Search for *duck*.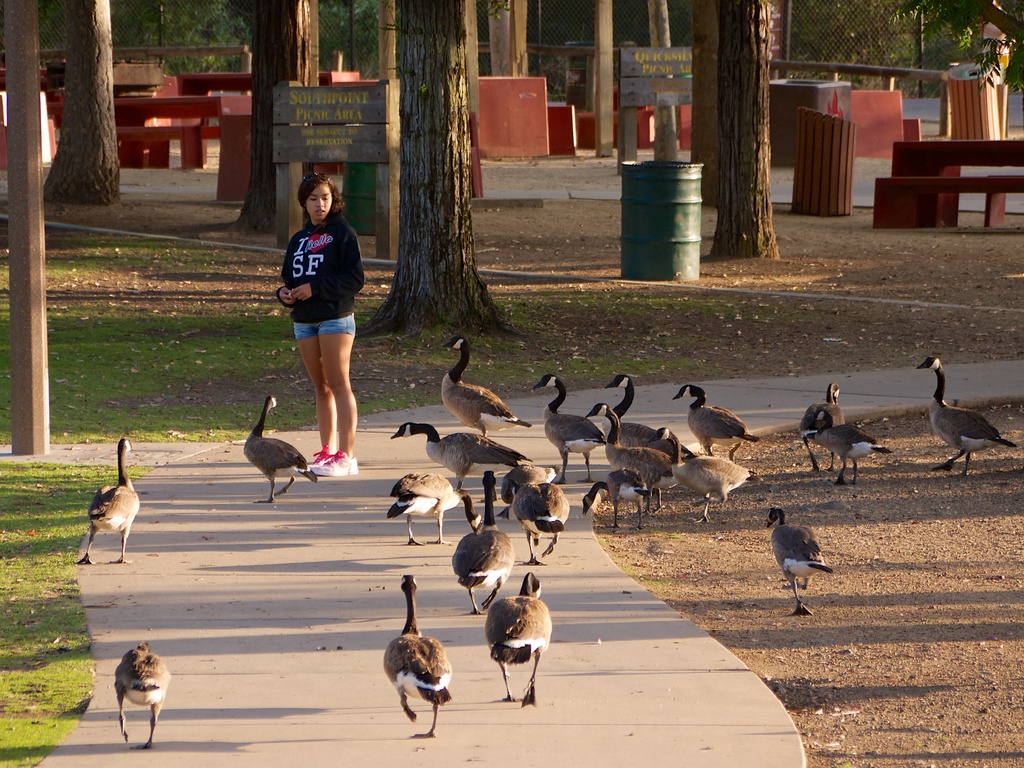
Found at [114,646,176,752].
